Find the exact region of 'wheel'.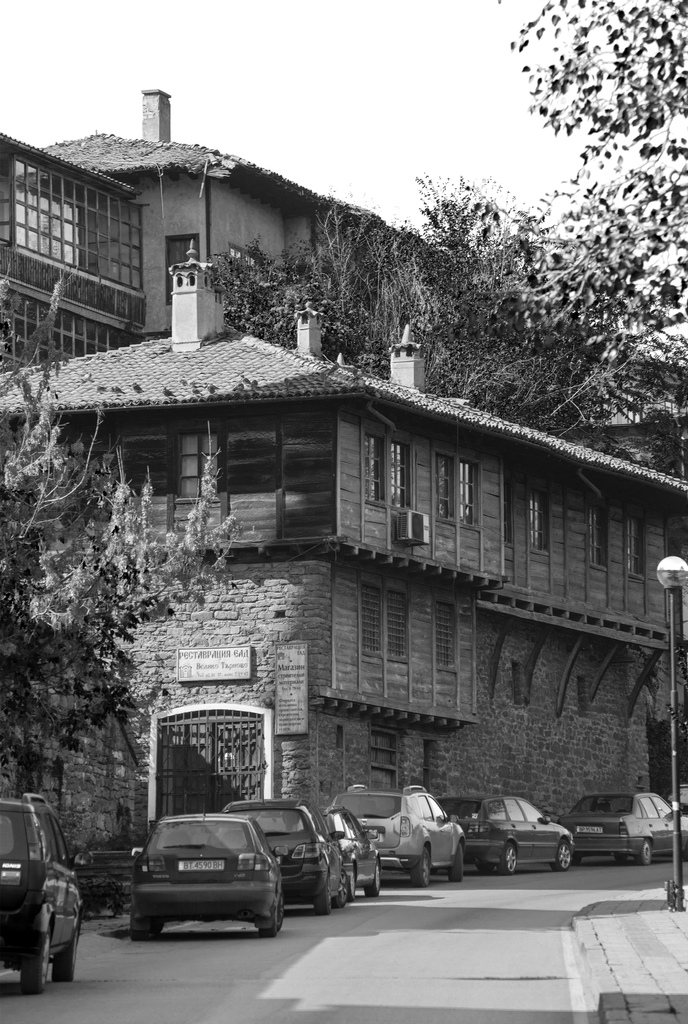
Exact region: left=496, top=836, right=517, bottom=875.
